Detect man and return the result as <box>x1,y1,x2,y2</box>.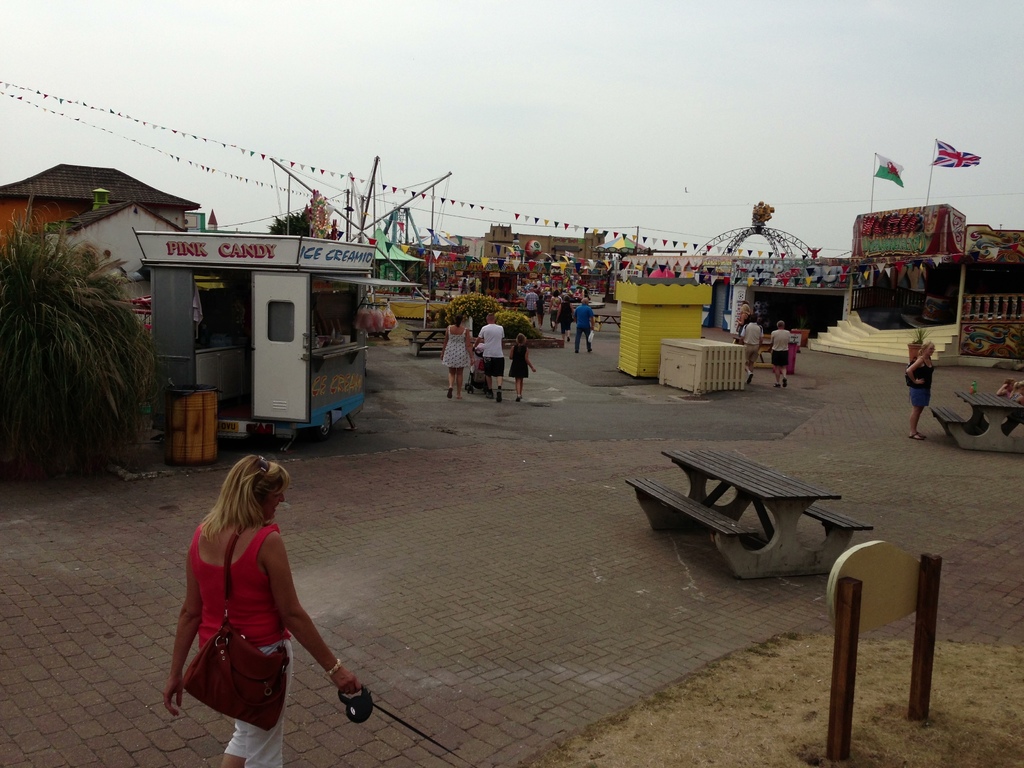
<box>570,297,596,356</box>.
